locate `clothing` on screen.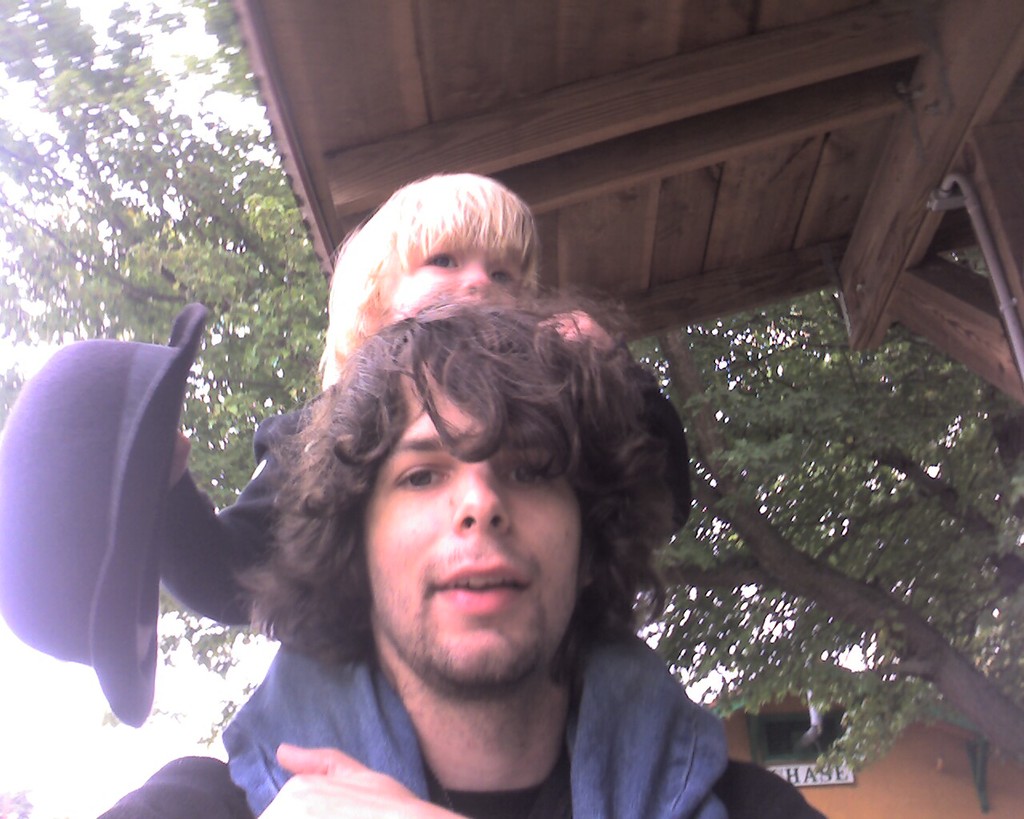
On screen at 94/614/828/818.
